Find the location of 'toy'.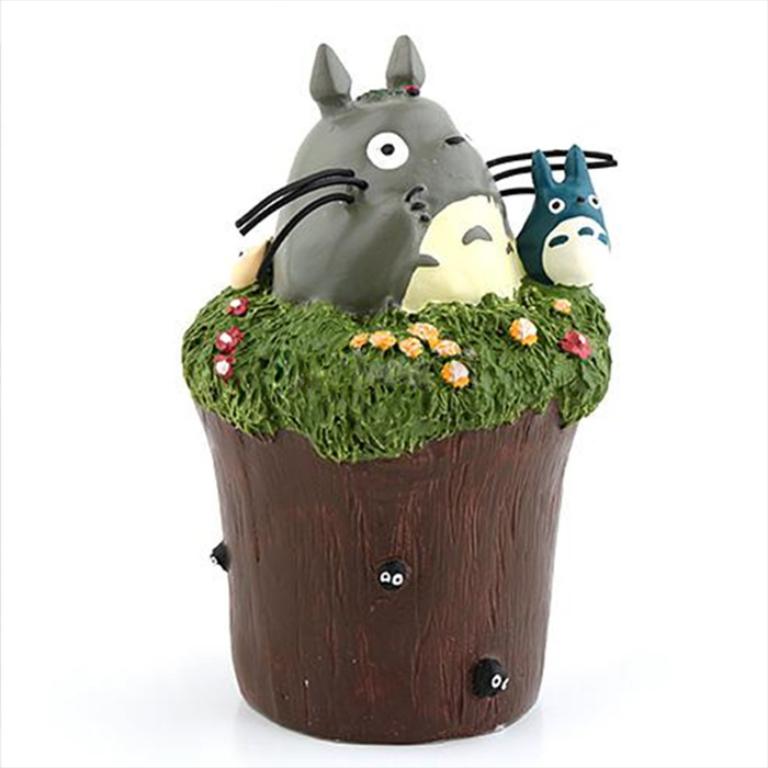
Location: [520, 140, 601, 284].
